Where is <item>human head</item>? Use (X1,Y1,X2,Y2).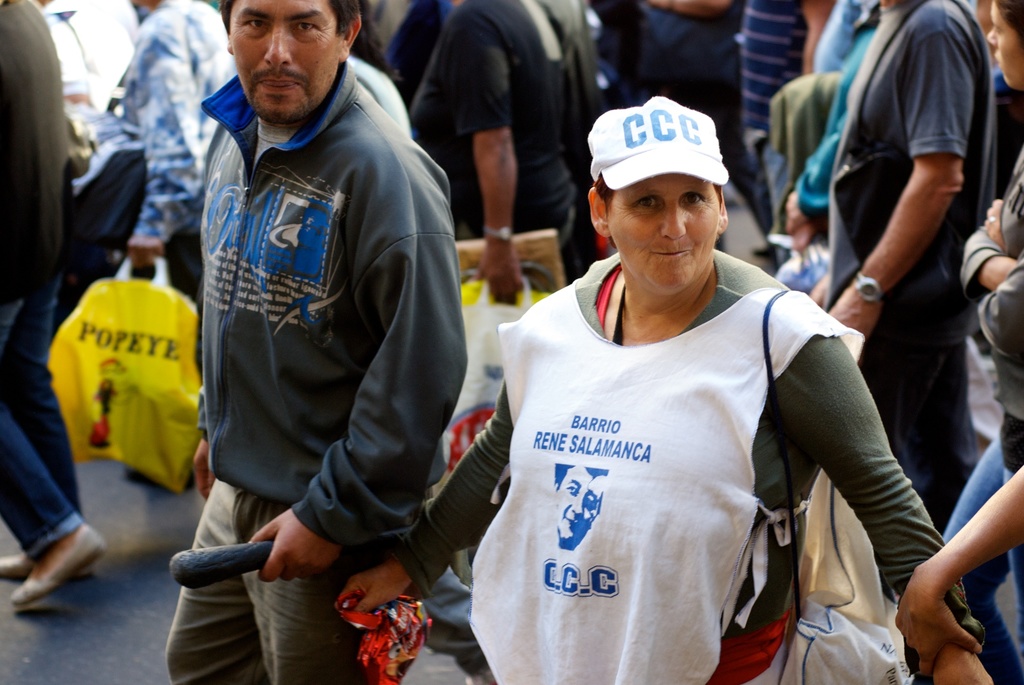
(585,102,729,294).
